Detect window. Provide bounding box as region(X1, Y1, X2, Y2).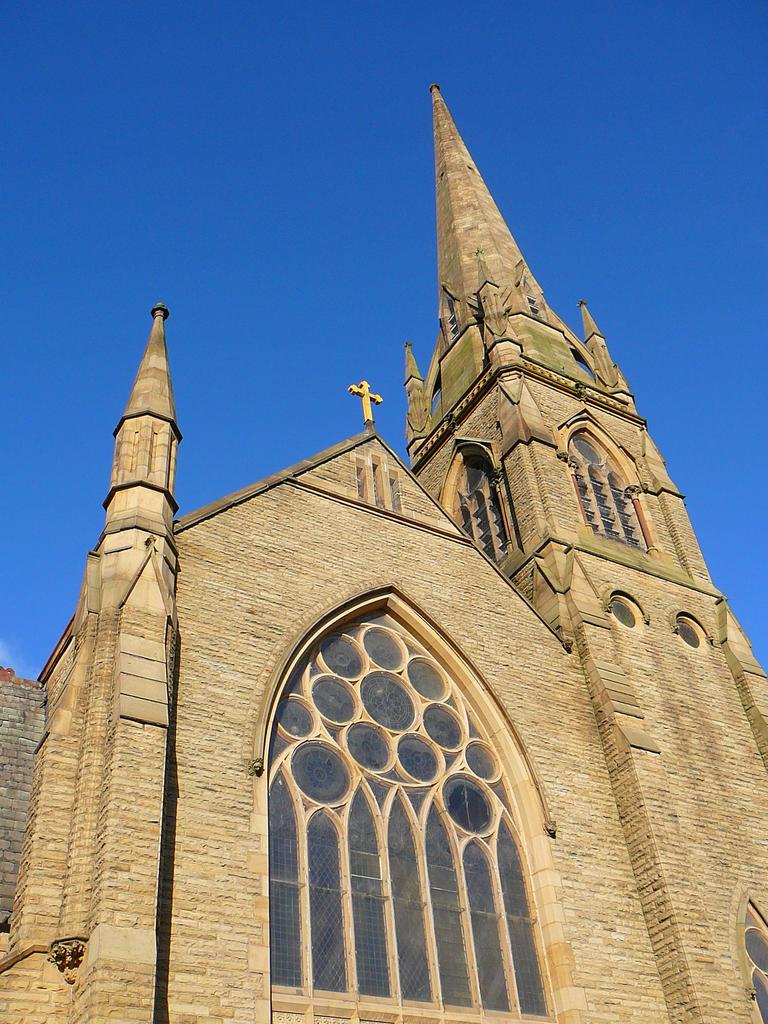
region(443, 435, 516, 559).
